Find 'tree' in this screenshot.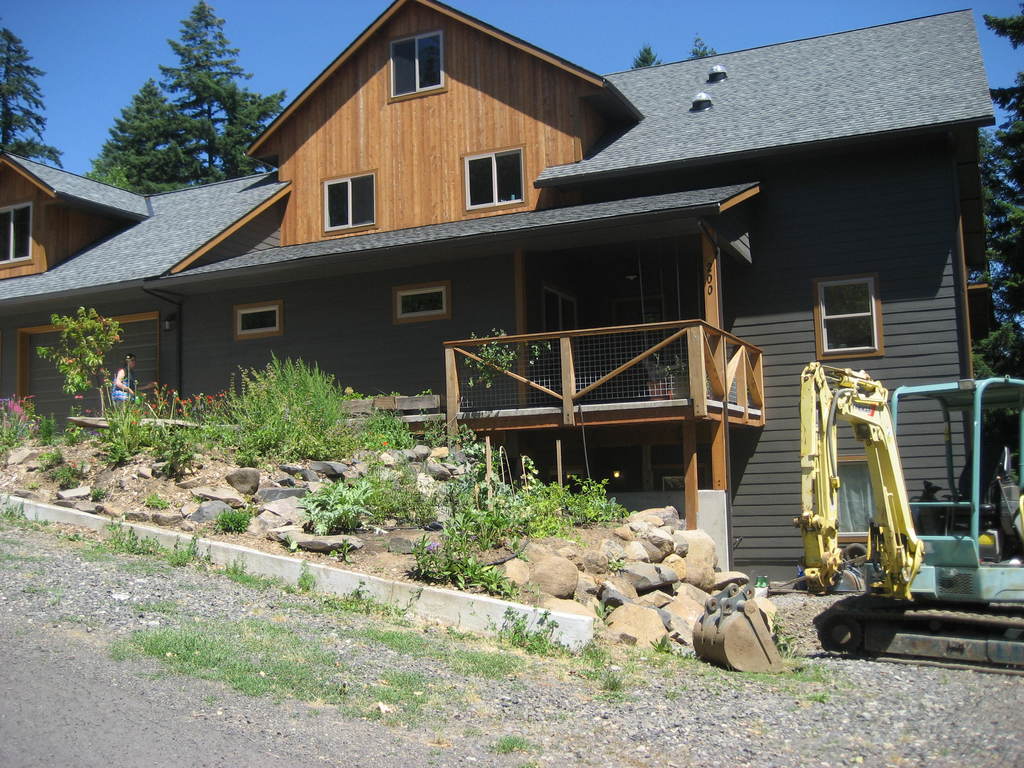
The bounding box for 'tree' is (x1=957, y1=8, x2=1023, y2=447).
